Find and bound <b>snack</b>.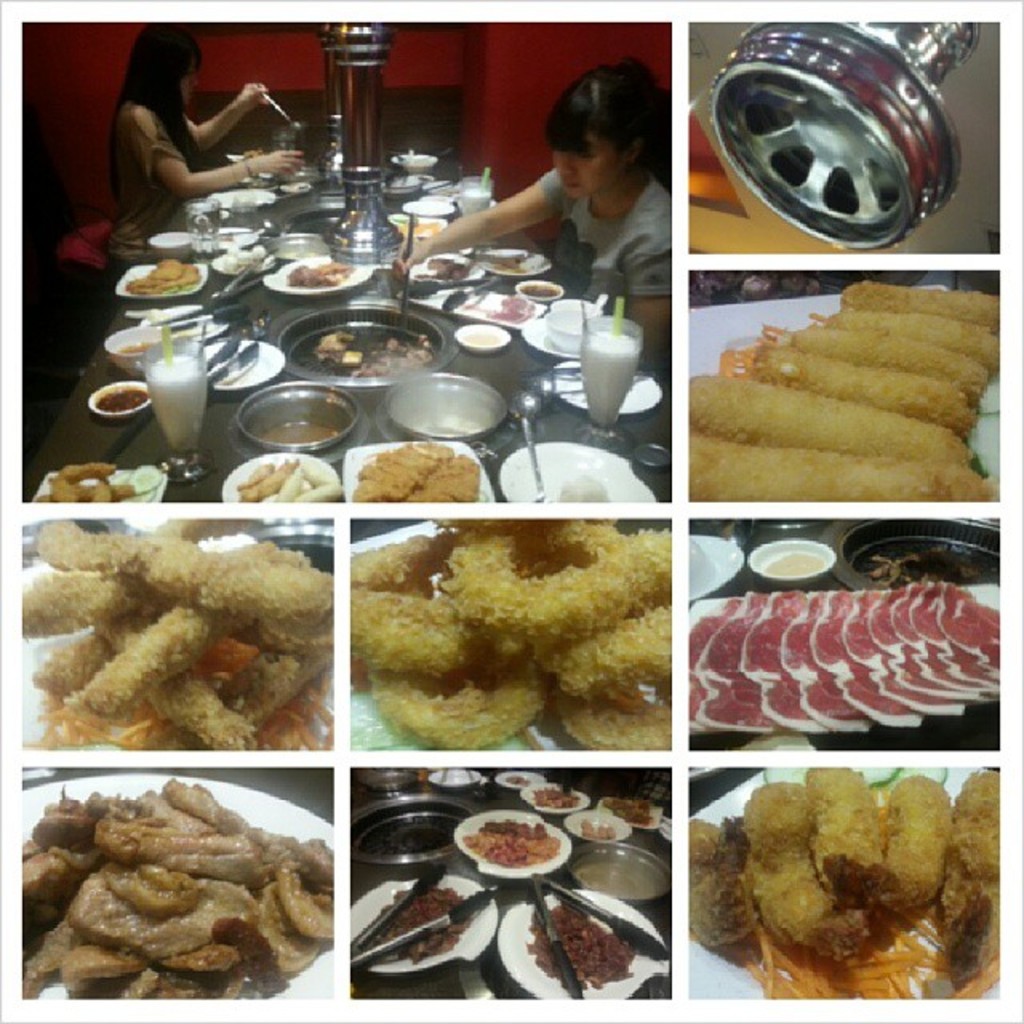
Bound: {"left": 930, "top": 768, "right": 1008, "bottom": 994}.
